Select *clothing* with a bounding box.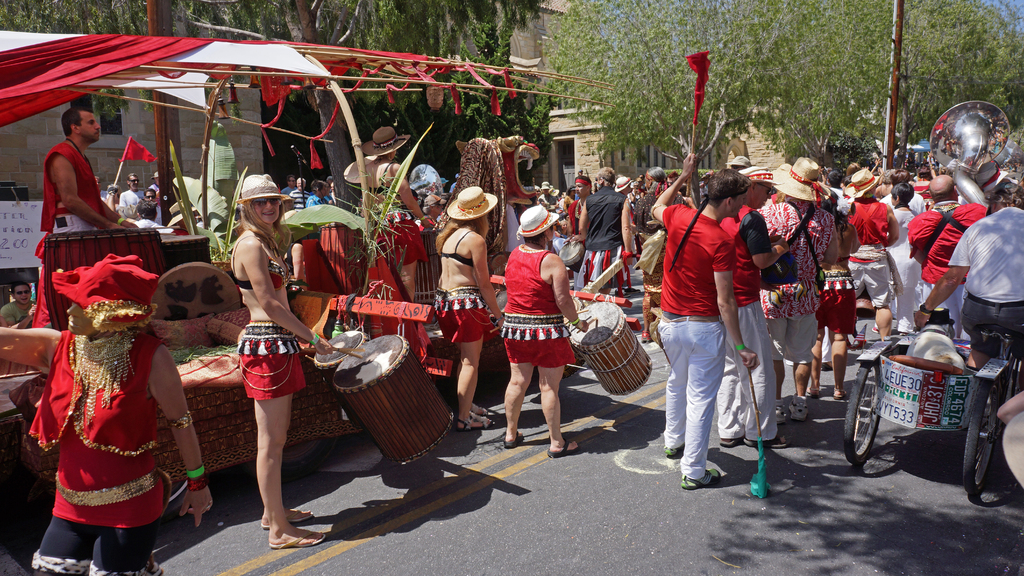
x1=116 y1=189 x2=143 y2=212.
